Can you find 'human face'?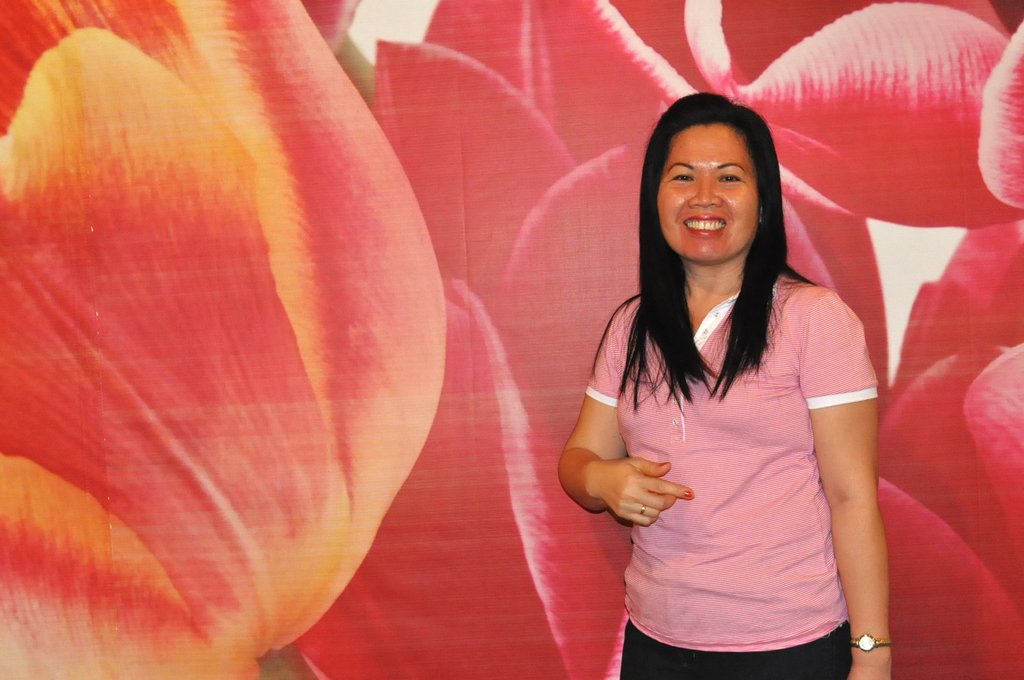
Yes, bounding box: [655, 125, 756, 266].
